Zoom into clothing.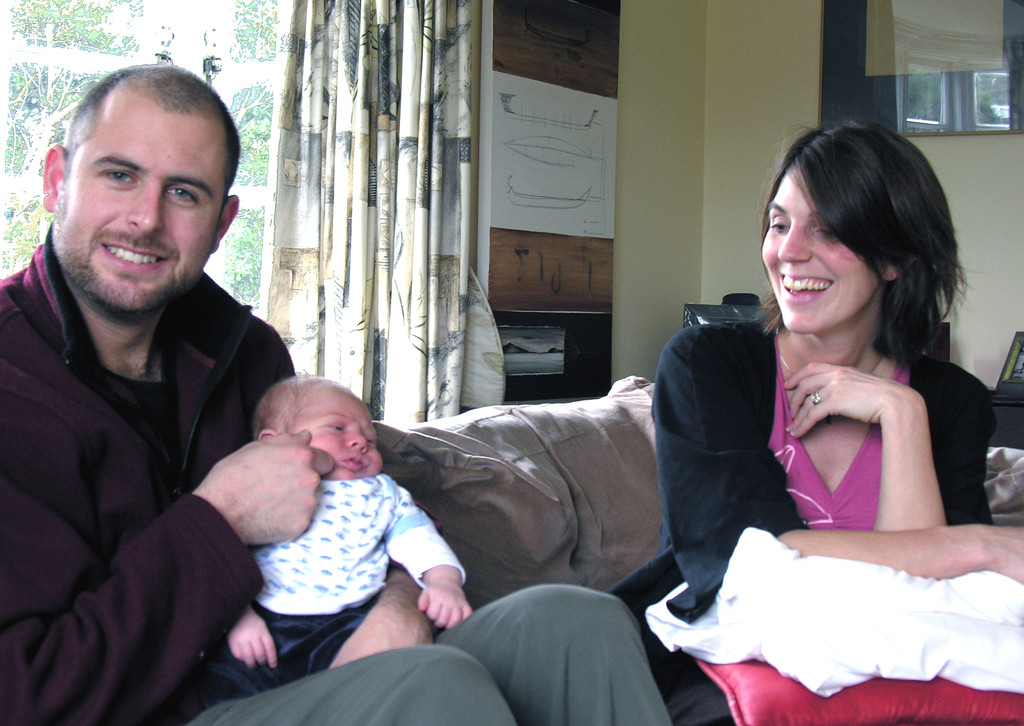
Zoom target: <box>649,318,999,725</box>.
